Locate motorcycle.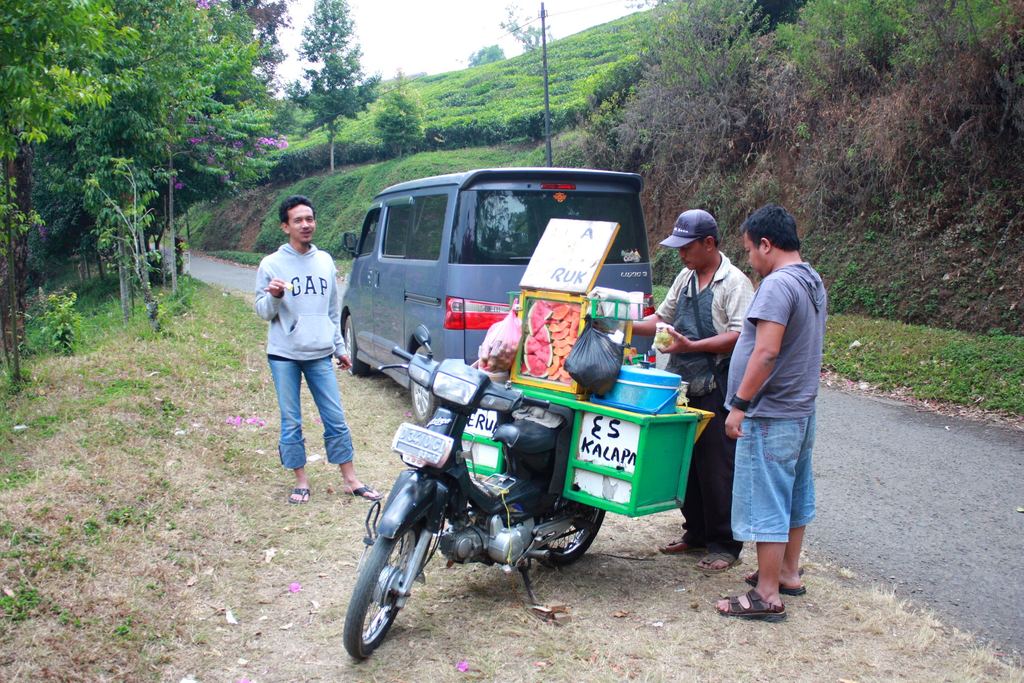
Bounding box: detection(344, 322, 609, 662).
